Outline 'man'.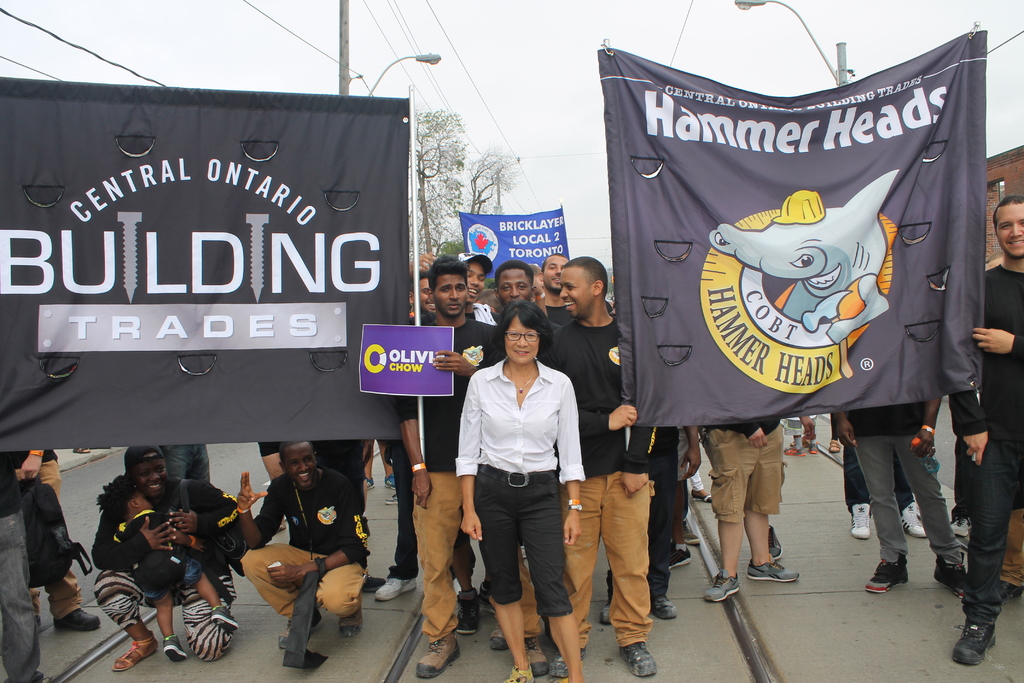
Outline: [361,436,396,489].
